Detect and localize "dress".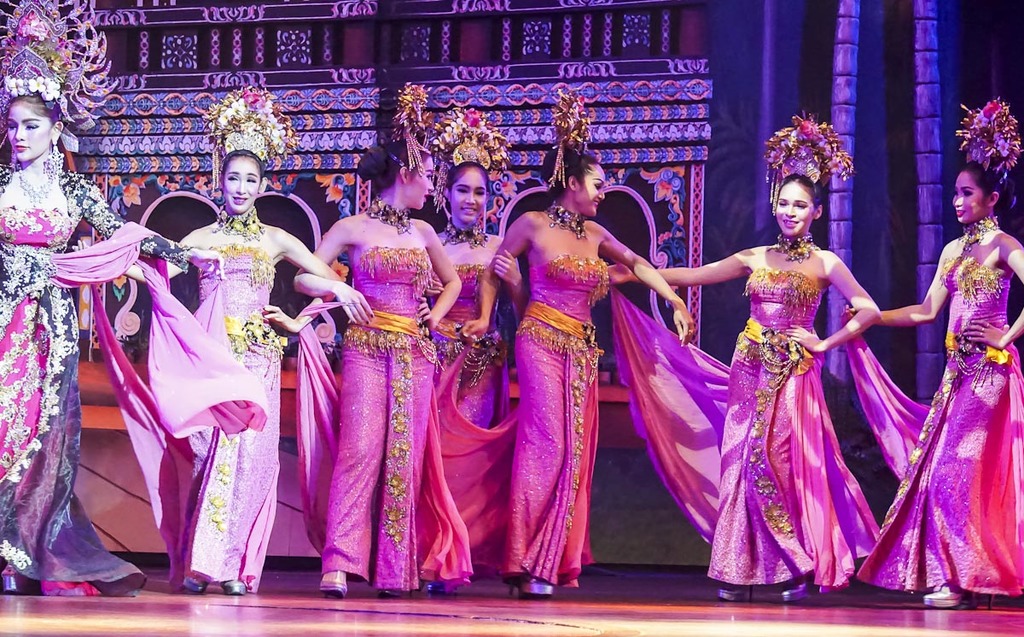
Localized at <box>21,223,289,597</box>.
